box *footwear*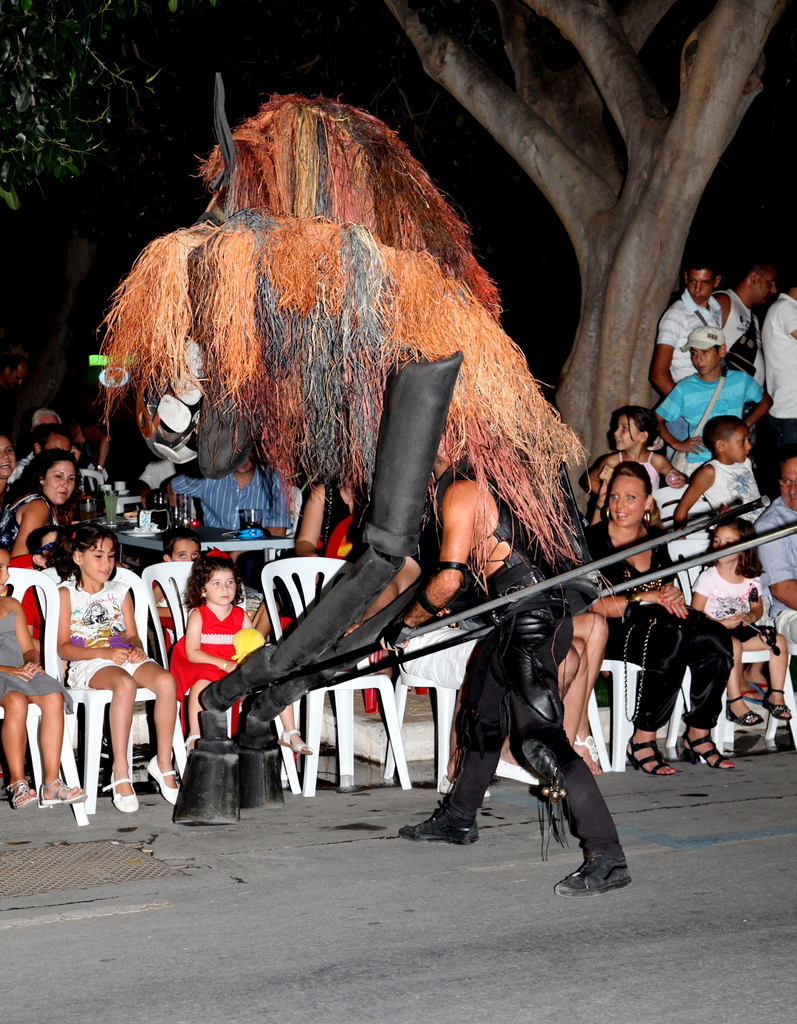
{"x1": 107, "y1": 767, "x2": 139, "y2": 810}
